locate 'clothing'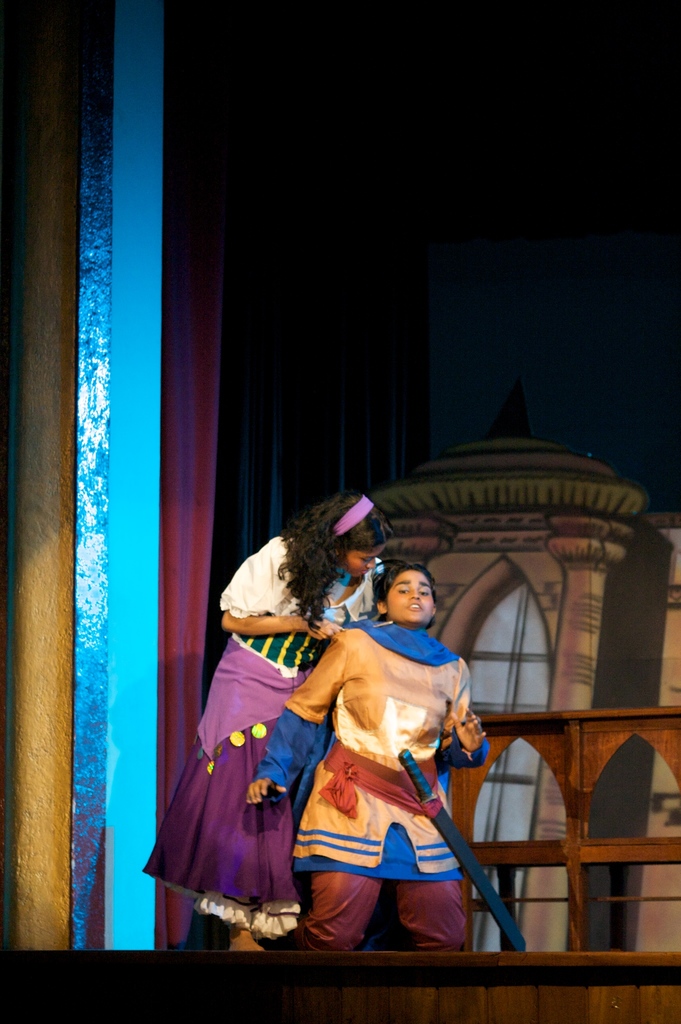
crop(141, 535, 387, 939)
